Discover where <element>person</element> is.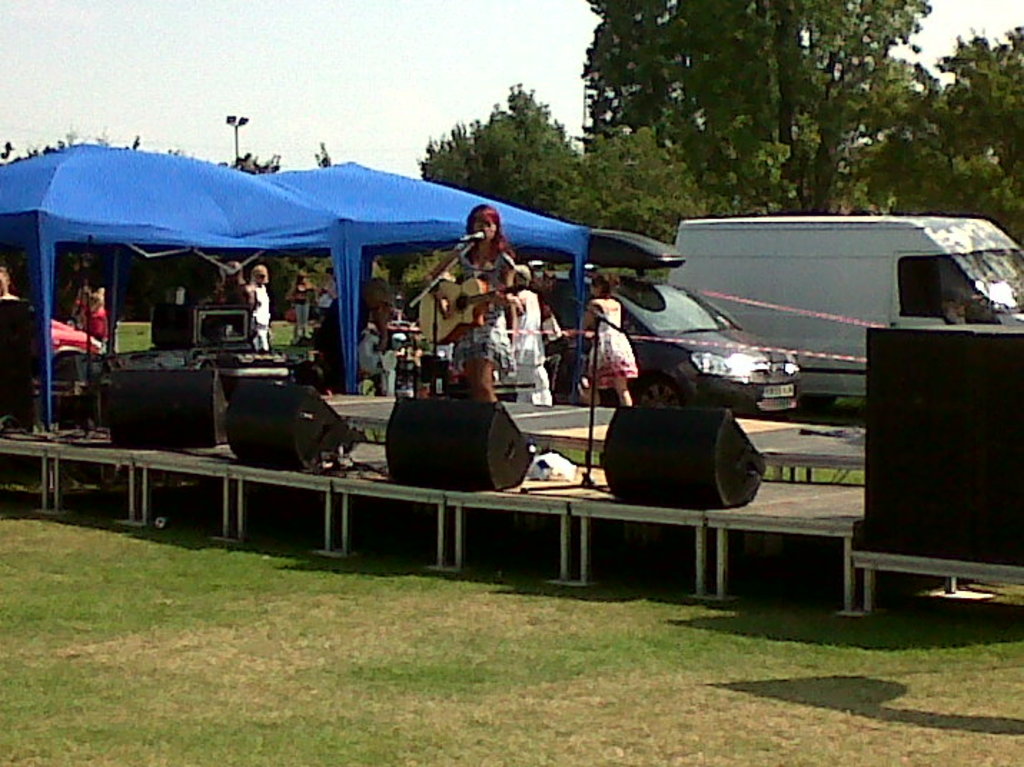
Discovered at (489, 262, 556, 409).
